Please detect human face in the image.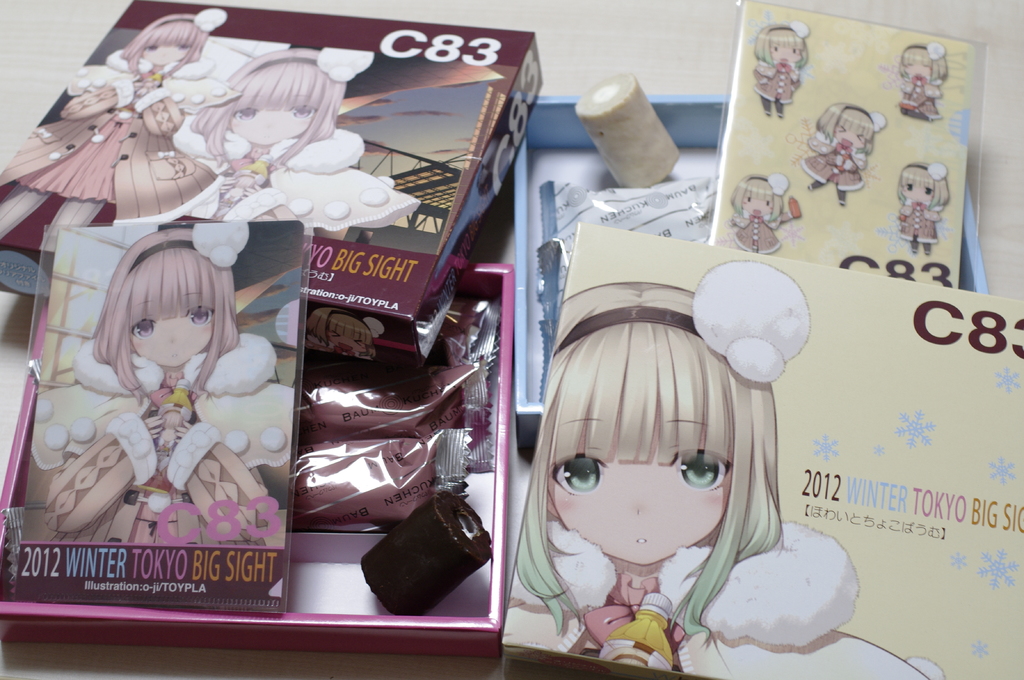
(x1=230, y1=109, x2=315, y2=150).
